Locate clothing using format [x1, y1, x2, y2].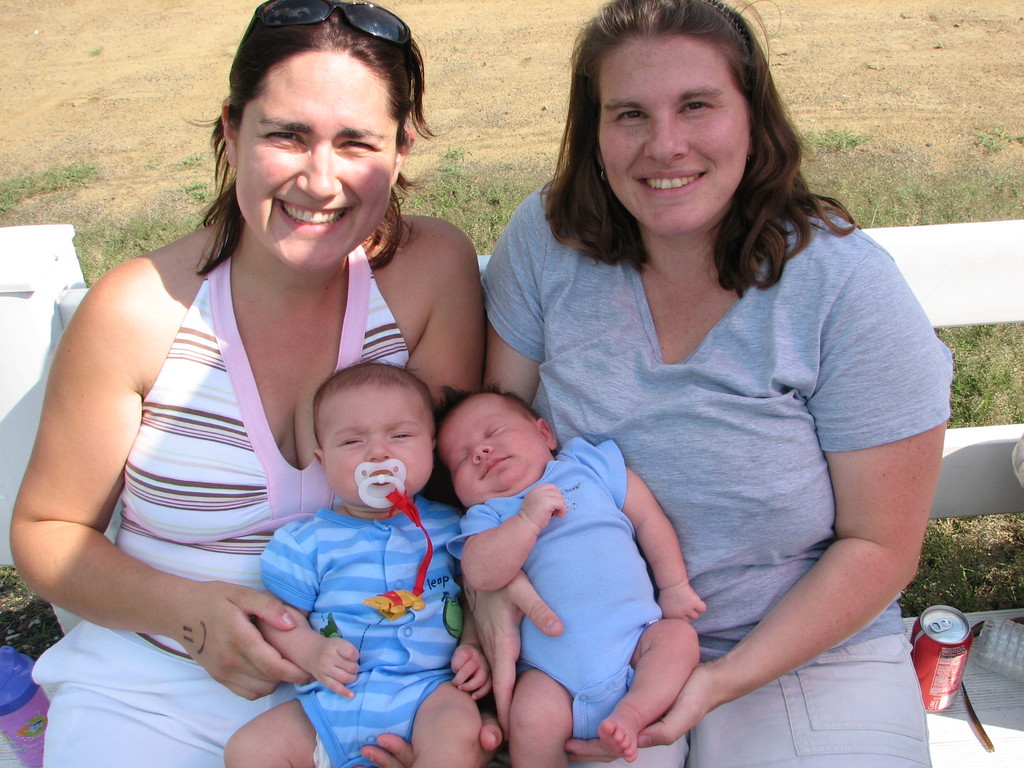
[34, 572, 472, 767].
